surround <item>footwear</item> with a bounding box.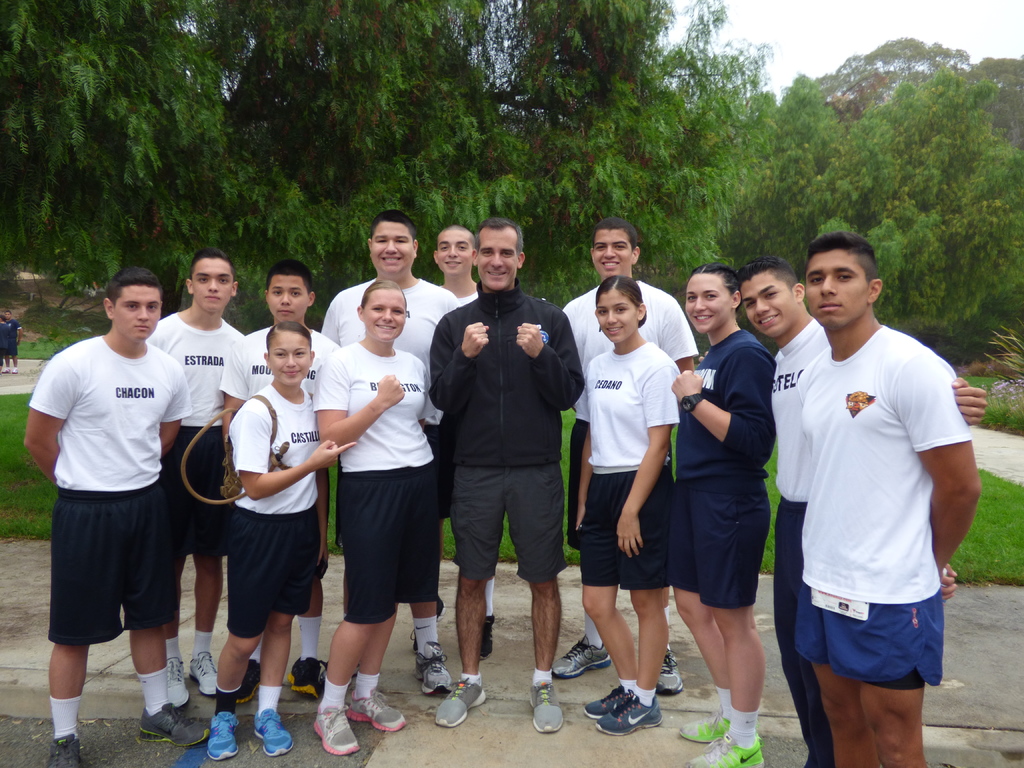
582, 682, 625, 716.
